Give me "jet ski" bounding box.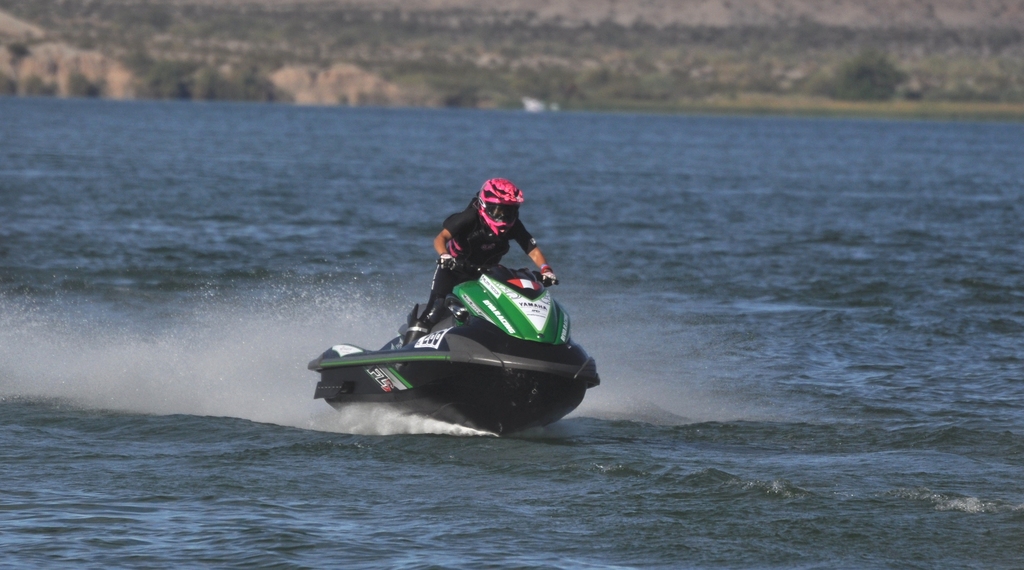
box(303, 253, 597, 435).
